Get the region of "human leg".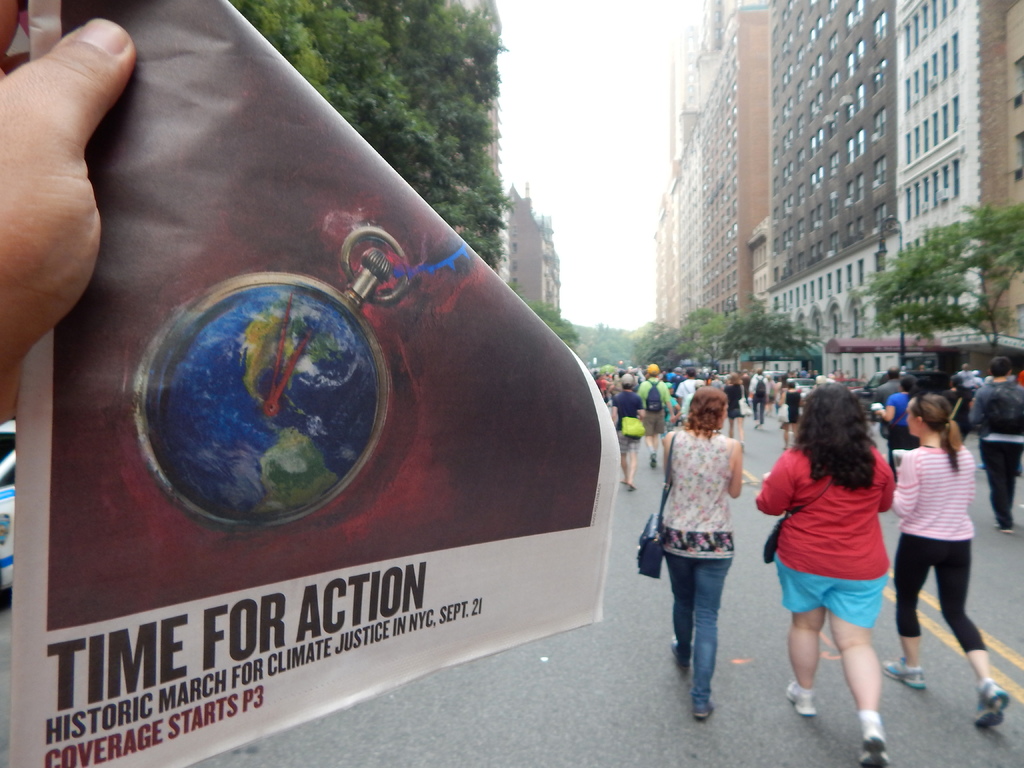
(left=880, top=527, right=932, bottom=693).
